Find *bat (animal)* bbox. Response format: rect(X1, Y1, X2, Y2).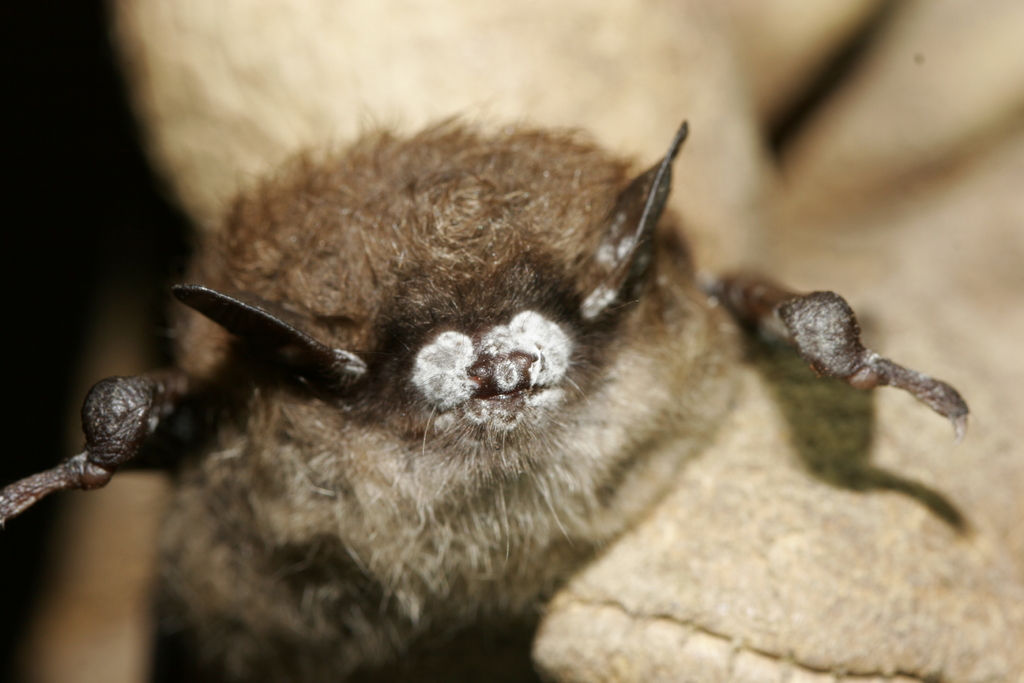
rect(0, 89, 977, 682).
